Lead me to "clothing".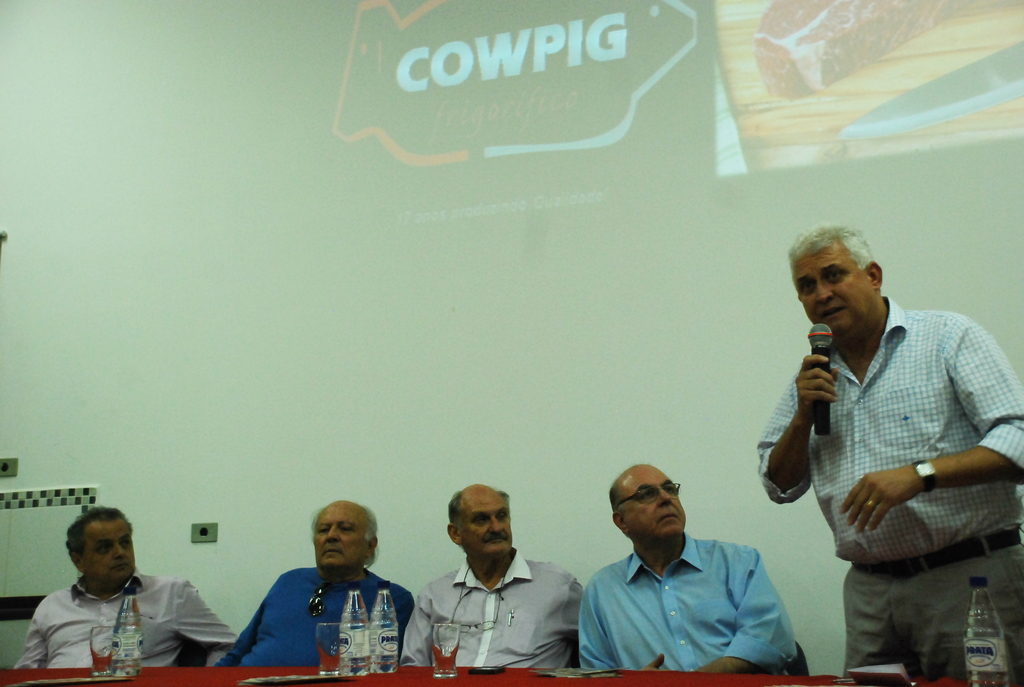
Lead to 399:543:589:673.
